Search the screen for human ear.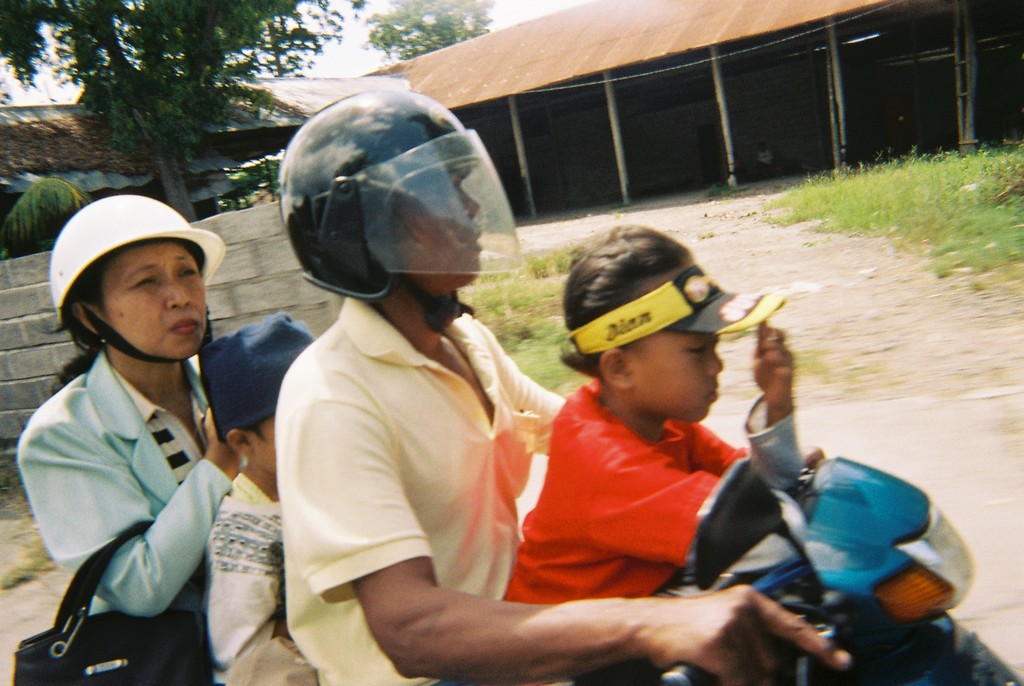
Found at select_region(601, 348, 634, 395).
